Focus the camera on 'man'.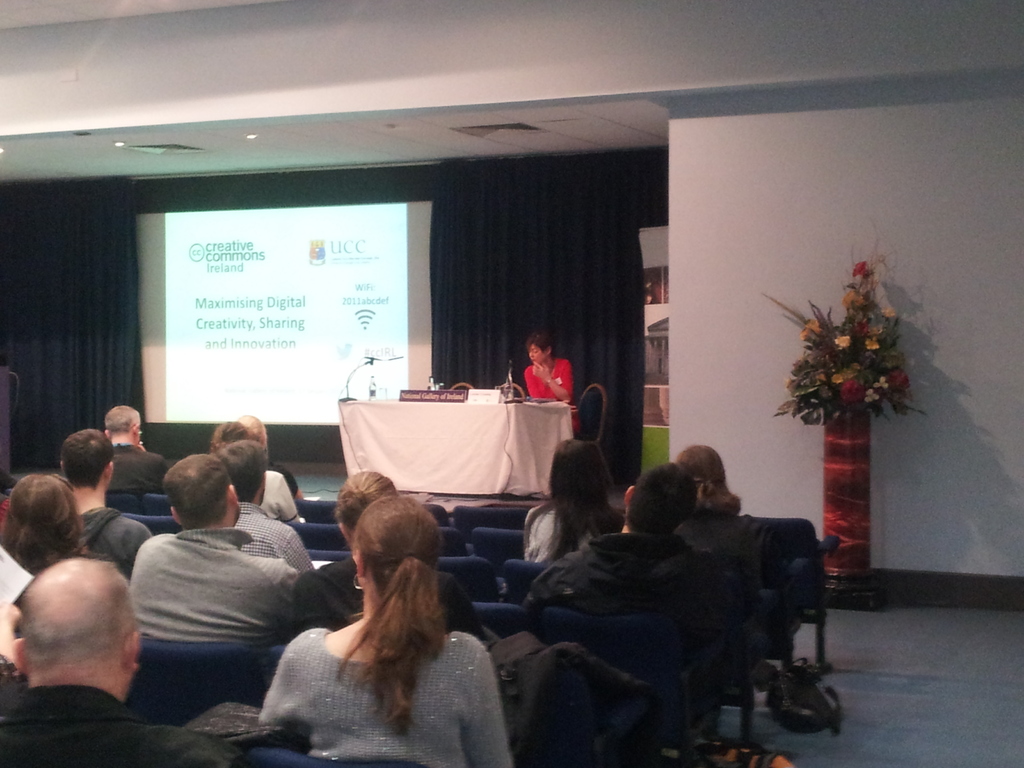
Focus region: 129 450 301 651.
